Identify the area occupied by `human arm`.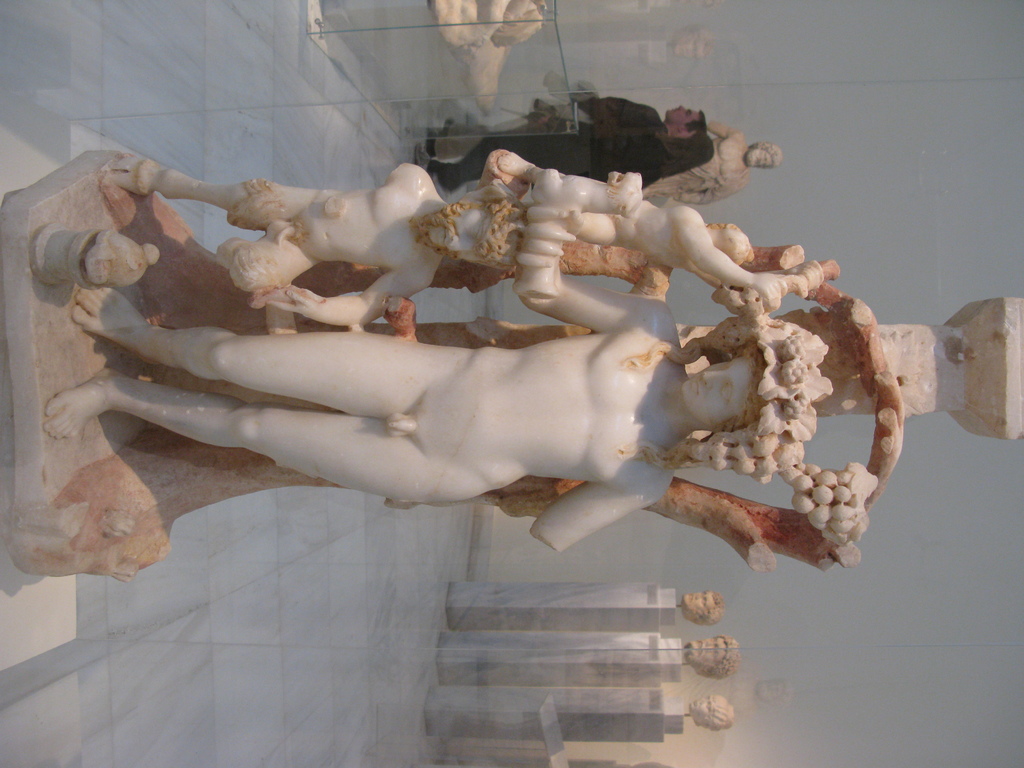
Area: {"left": 505, "top": 204, "right": 682, "bottom": 333}.
